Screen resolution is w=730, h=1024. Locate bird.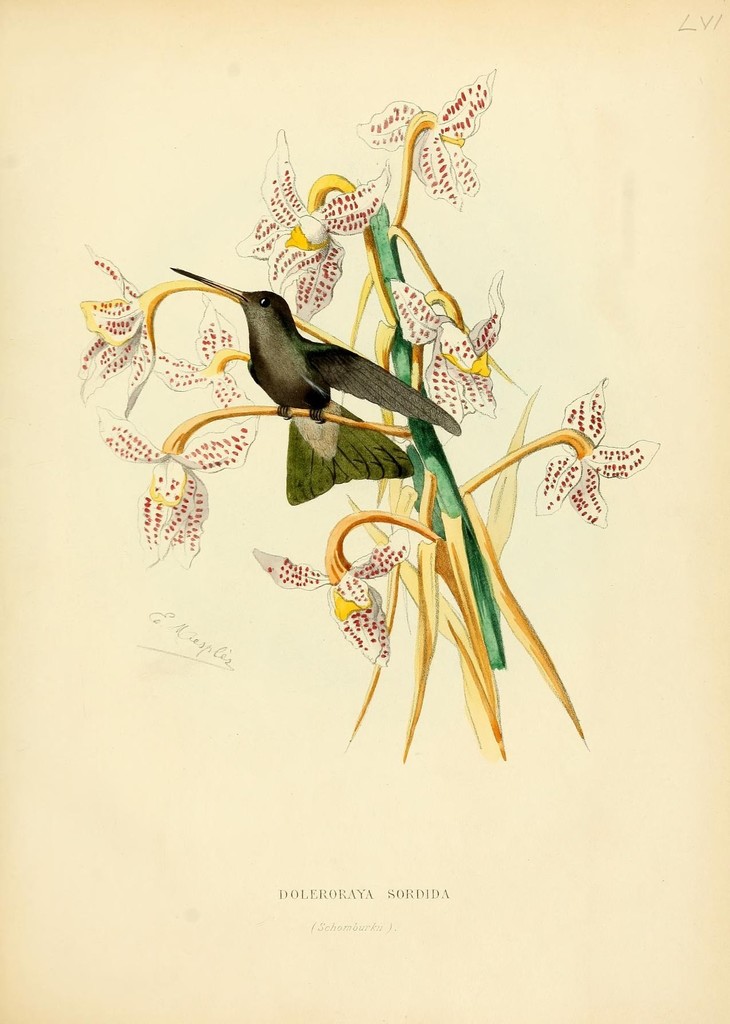
170/266/462/506.
